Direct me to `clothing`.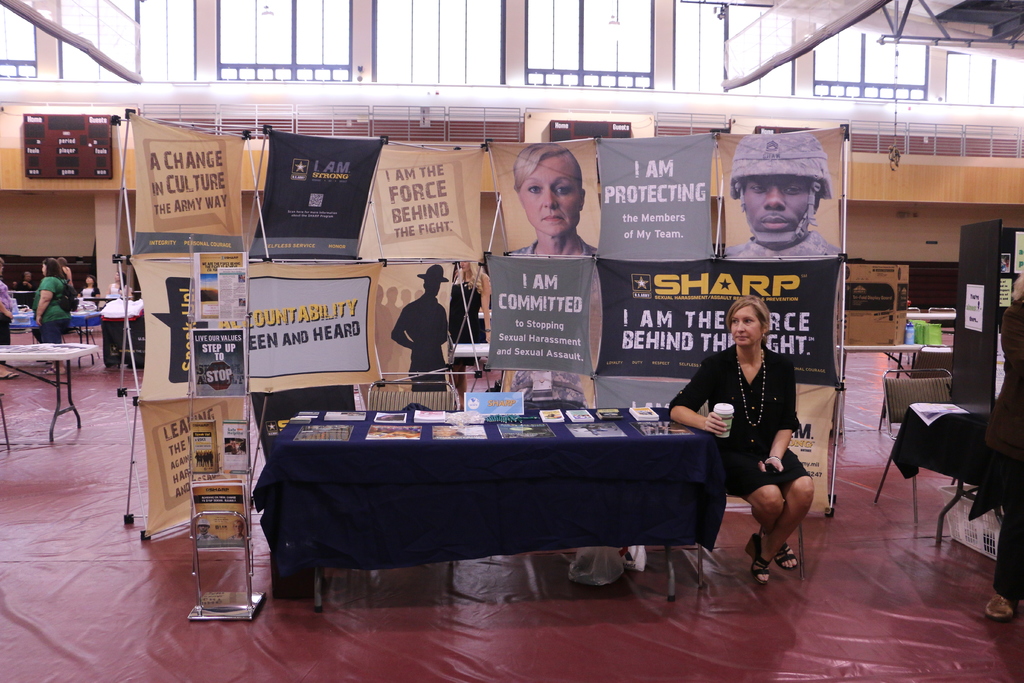
Direction: 80/285/99/297.
